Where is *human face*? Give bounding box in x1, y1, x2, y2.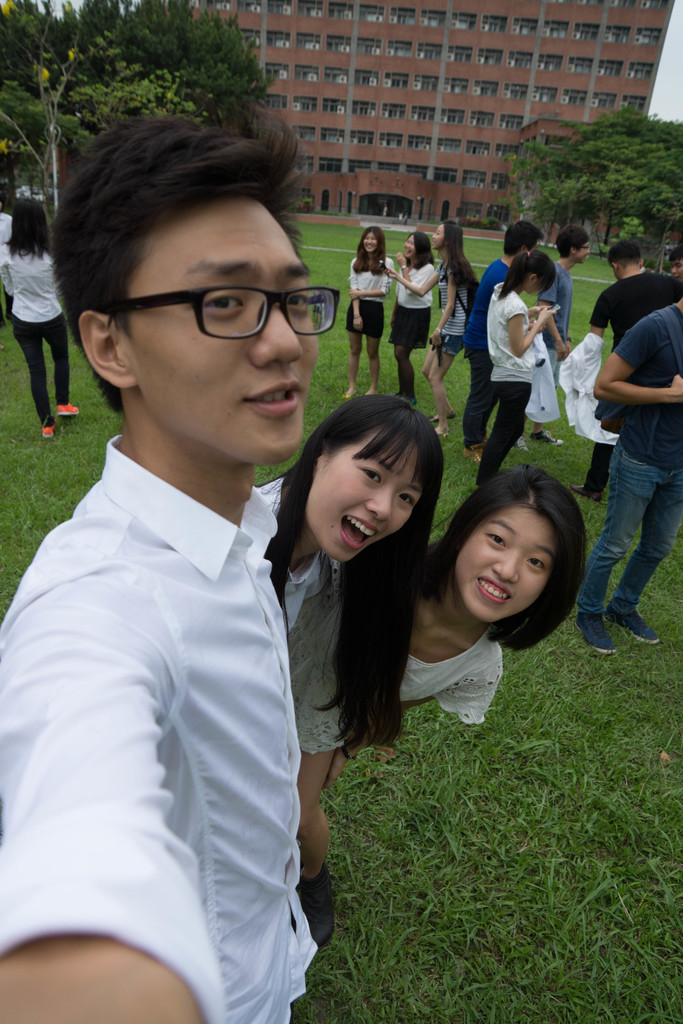
455, 511, 560, 625.
